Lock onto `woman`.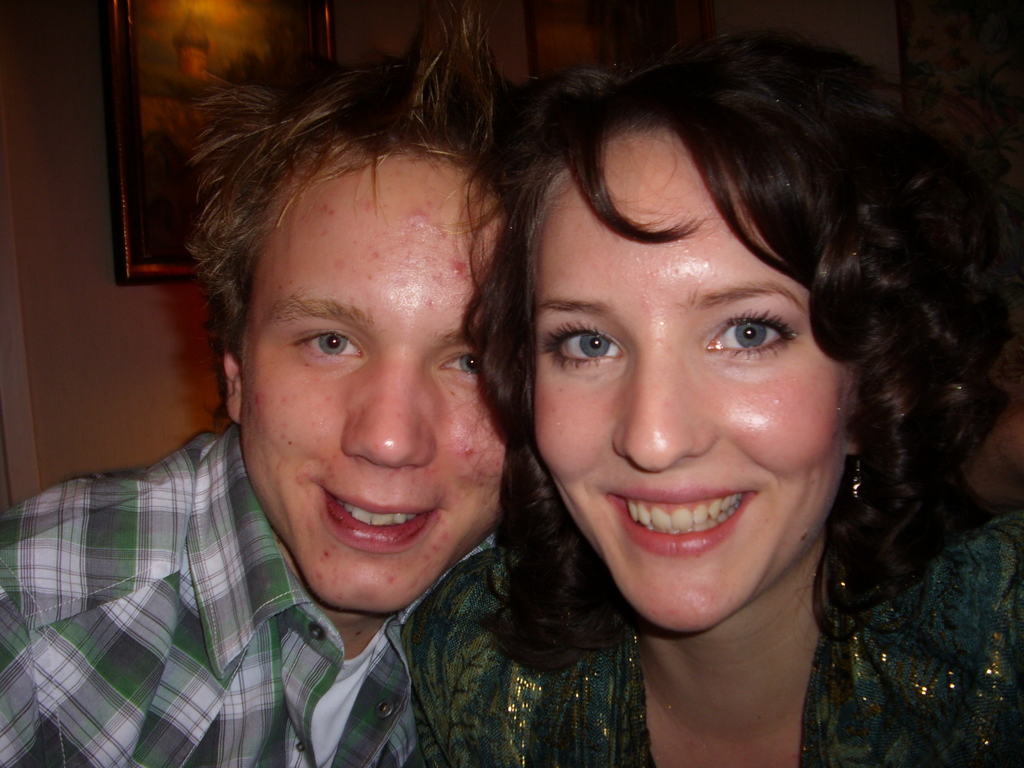
Locked: [x1=288, y1=61, x2=916, y2=756].
